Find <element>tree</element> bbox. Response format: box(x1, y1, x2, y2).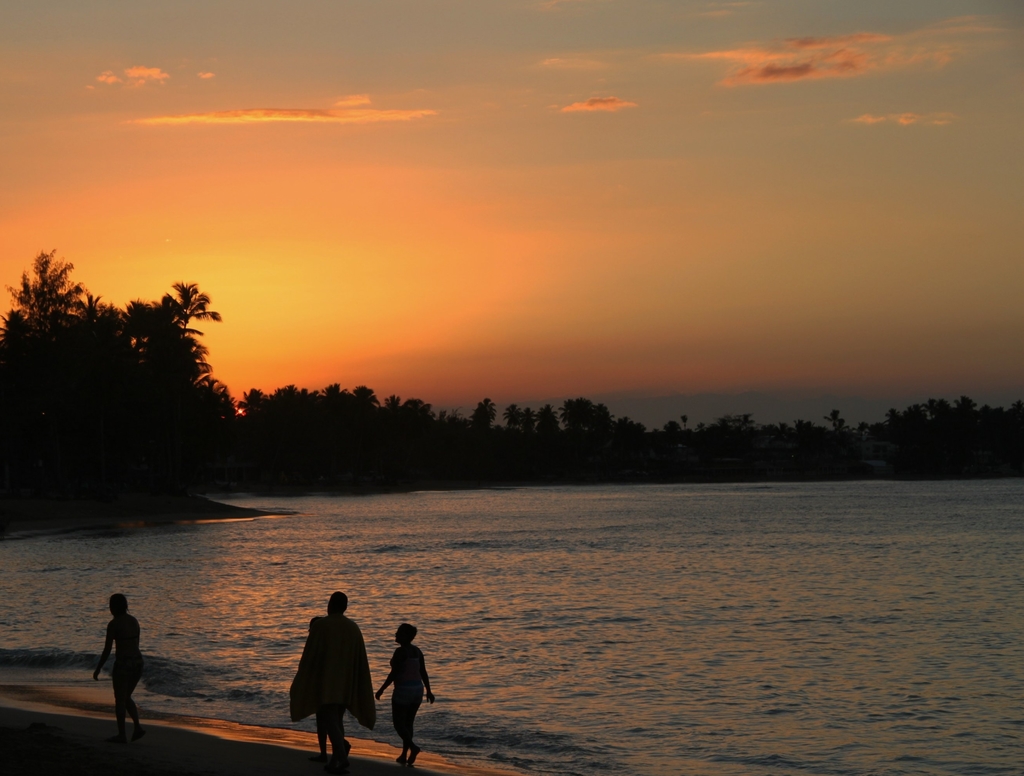
box(10, 255, 99, 428).
